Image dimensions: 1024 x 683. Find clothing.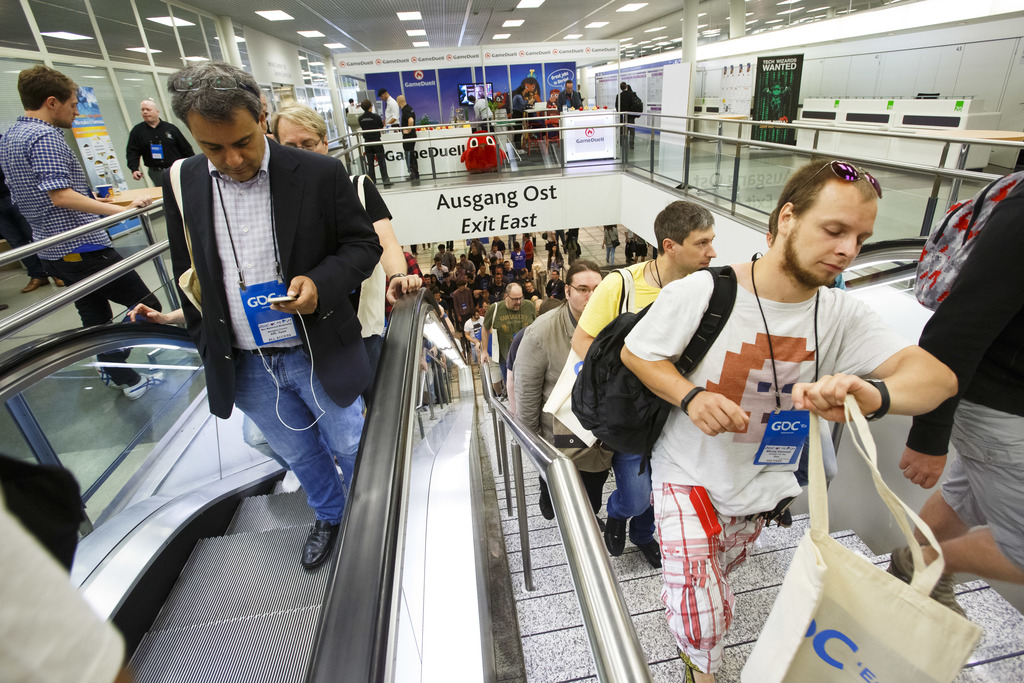
l=559, t=235, r=584, b=270.
